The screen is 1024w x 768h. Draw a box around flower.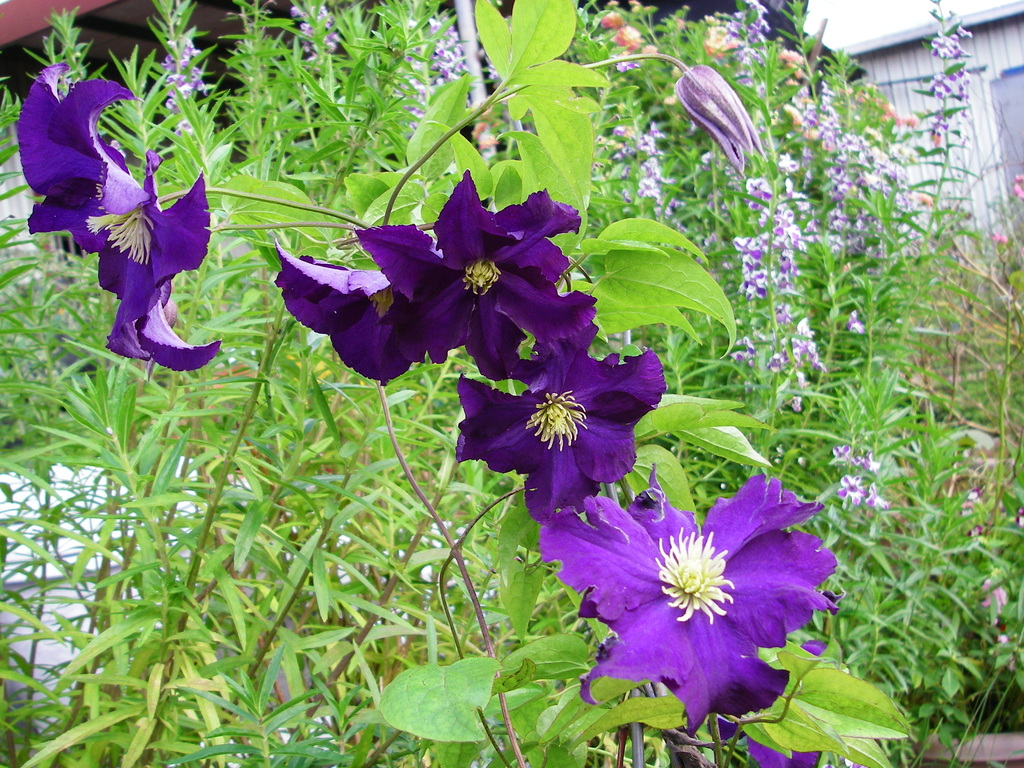
l=351, t=168, r=598, b=383.
